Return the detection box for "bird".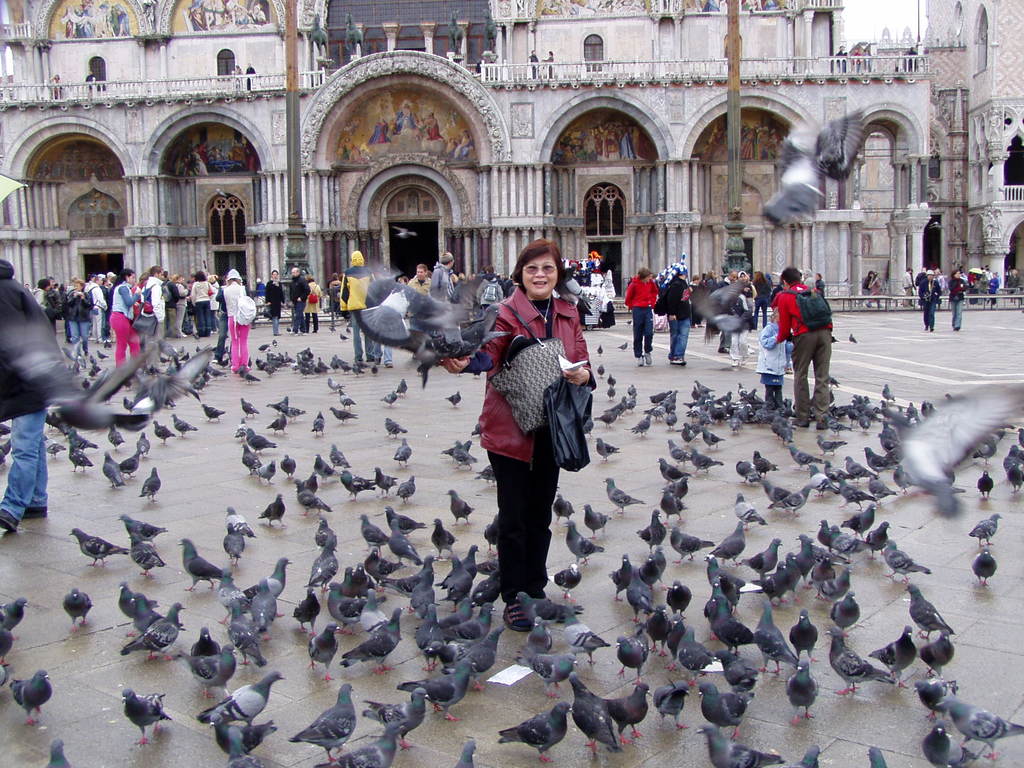
(x1=703, y1=550, x2=753, y2=584).
